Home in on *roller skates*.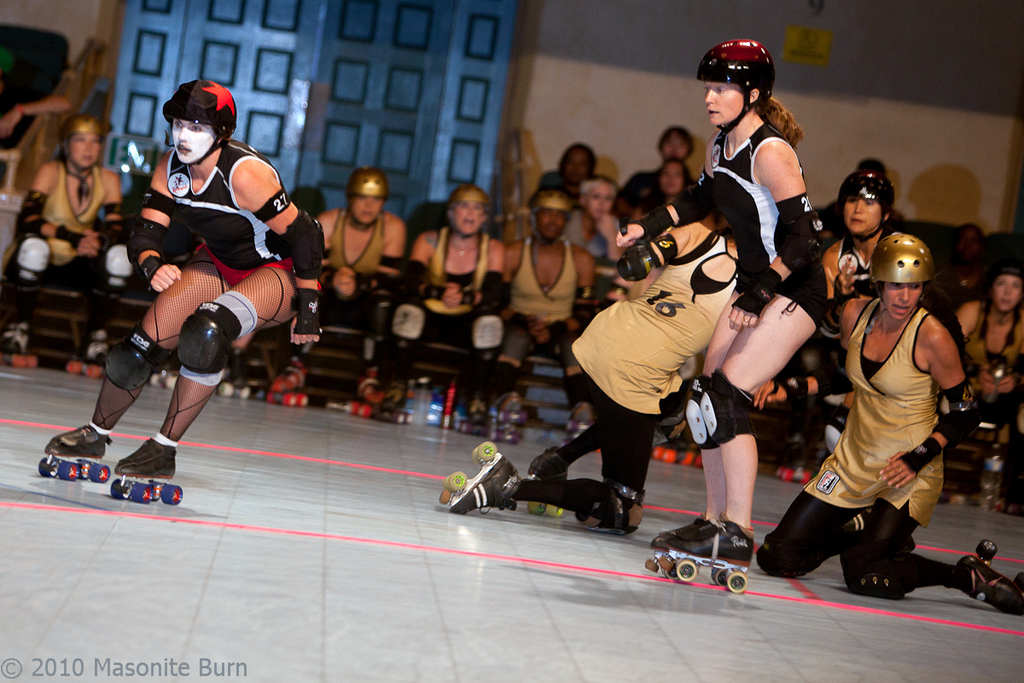
Homed in at [x1=523, y1=441, x2=564, y2=520].
